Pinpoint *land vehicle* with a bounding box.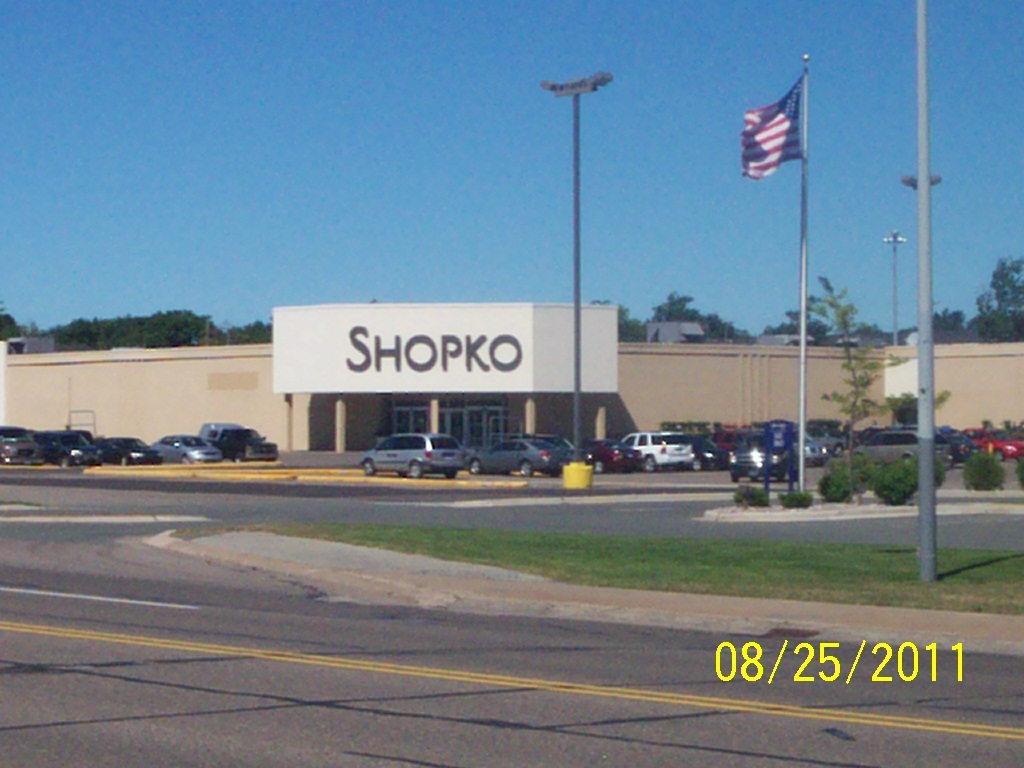
bbox=[354, 428, 471, 481].
